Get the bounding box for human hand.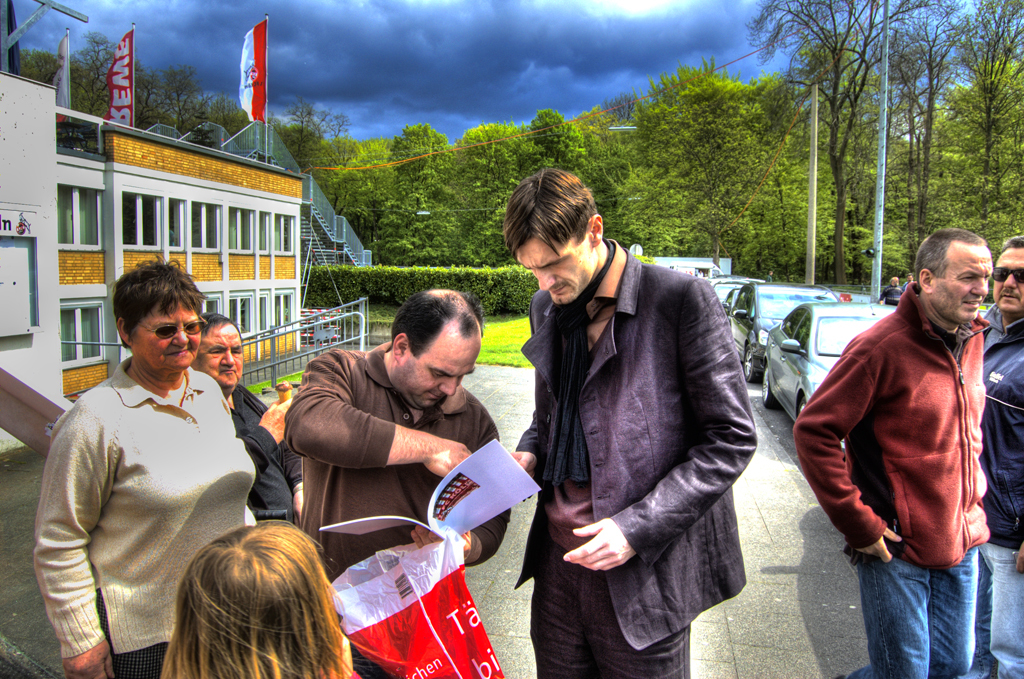
566 514 641 590.
